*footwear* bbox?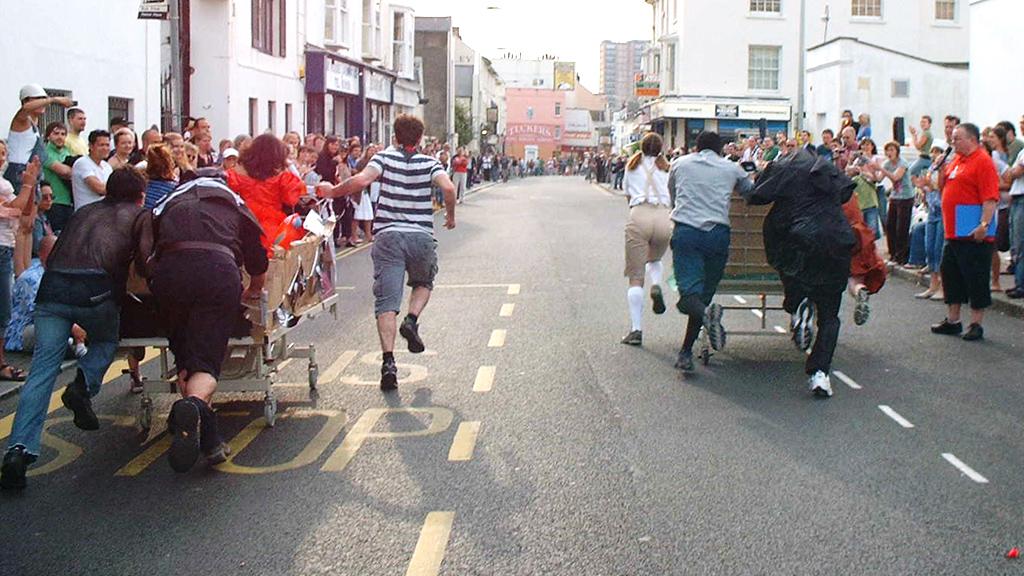
rect(376, 354, 402, 386)
